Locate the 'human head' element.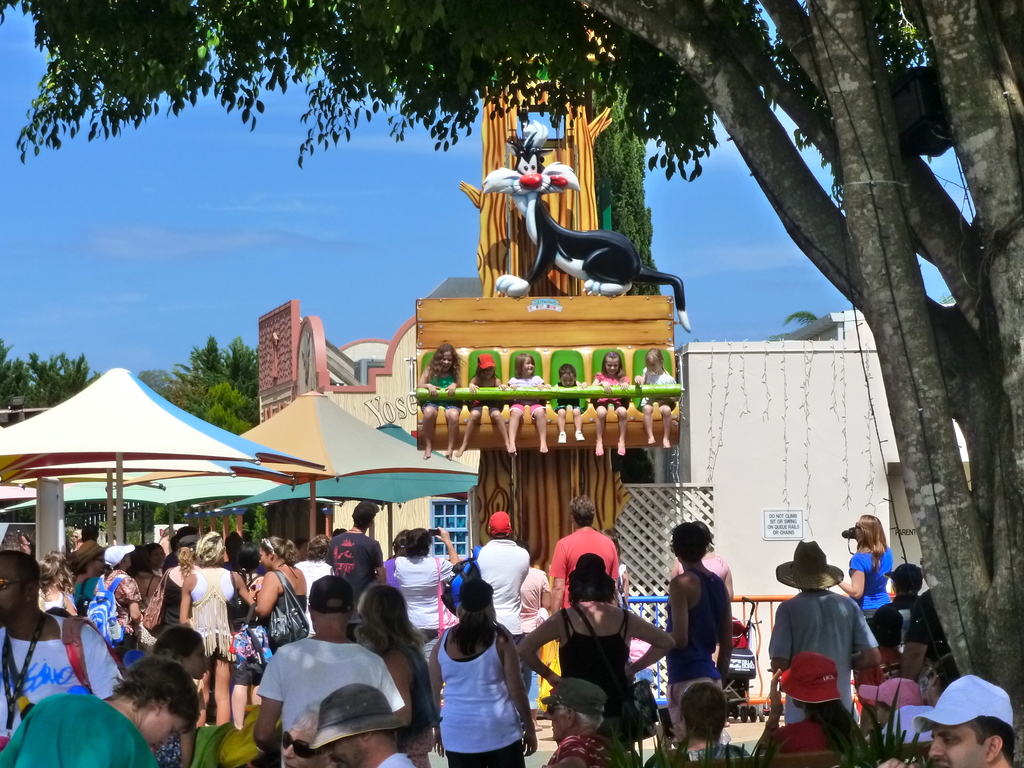
Element bbox: [x1=566, y1=553, x2=614, y2=599].
